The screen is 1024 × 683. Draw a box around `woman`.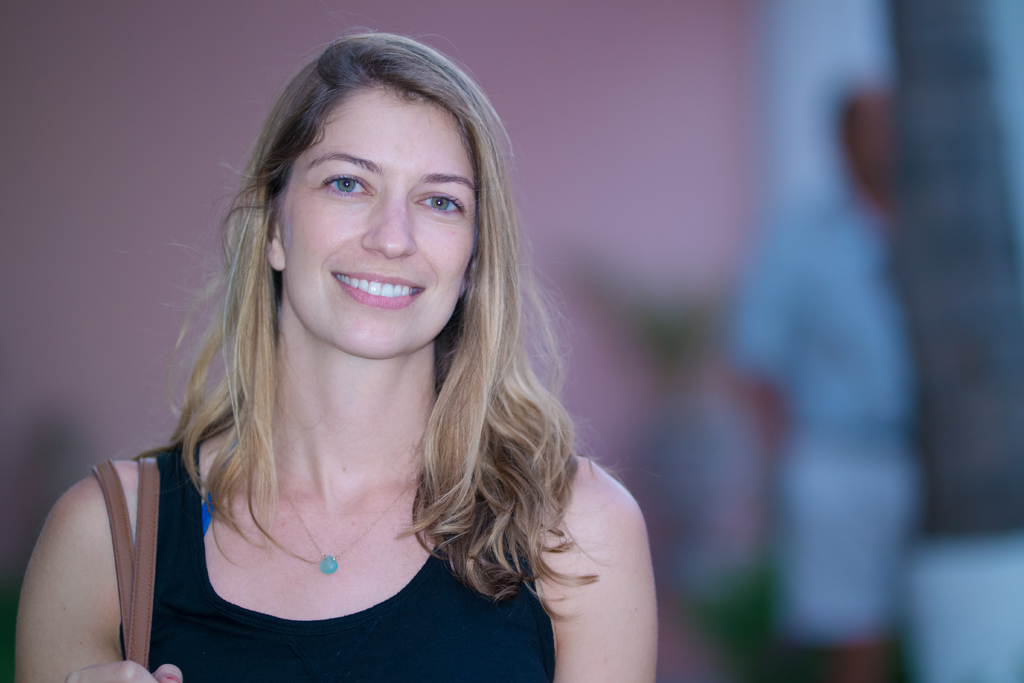
detection(64, 38, 676, 670).
